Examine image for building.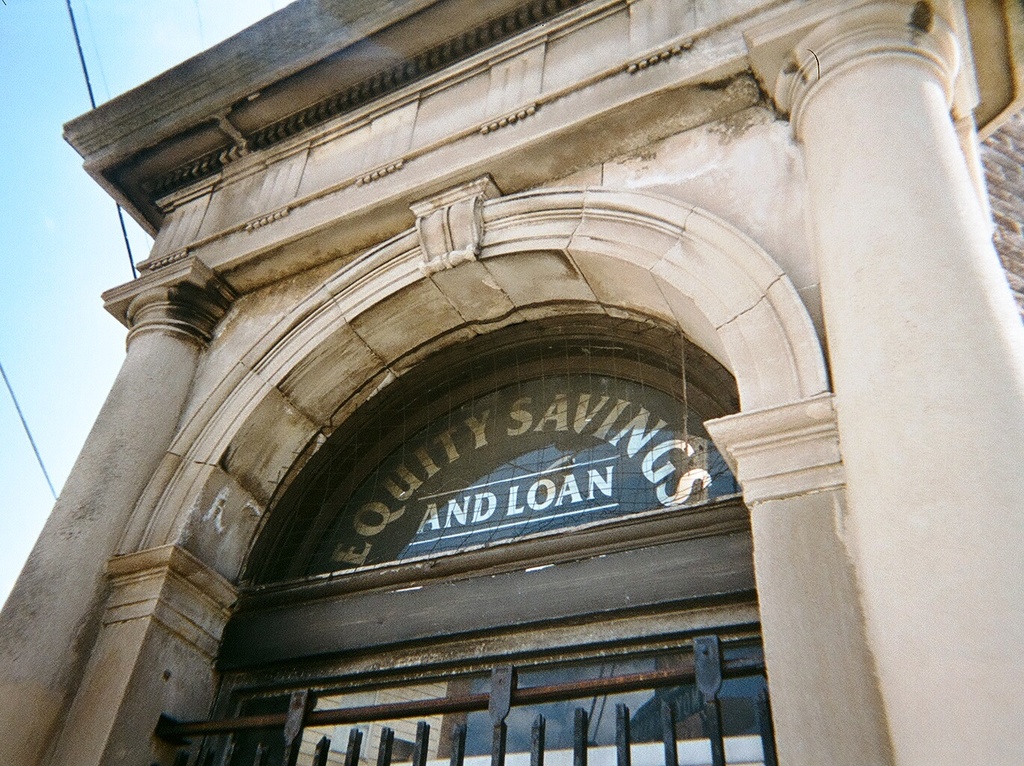
Examination result: (0, 0, 1023, 765).
